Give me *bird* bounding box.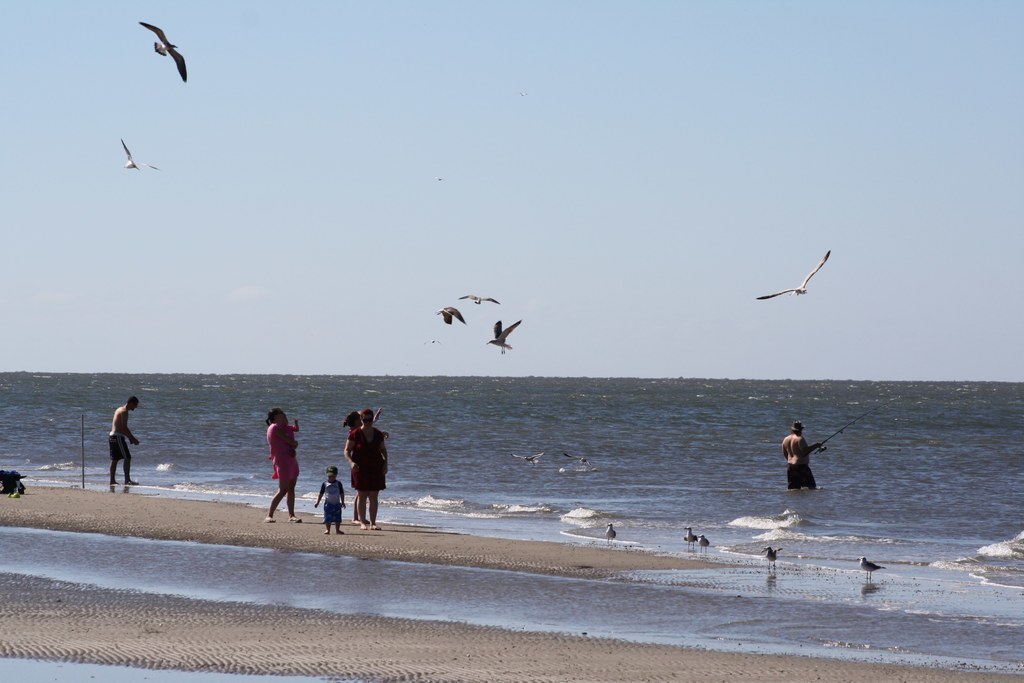
bbox(424, 337, 447, 347).
